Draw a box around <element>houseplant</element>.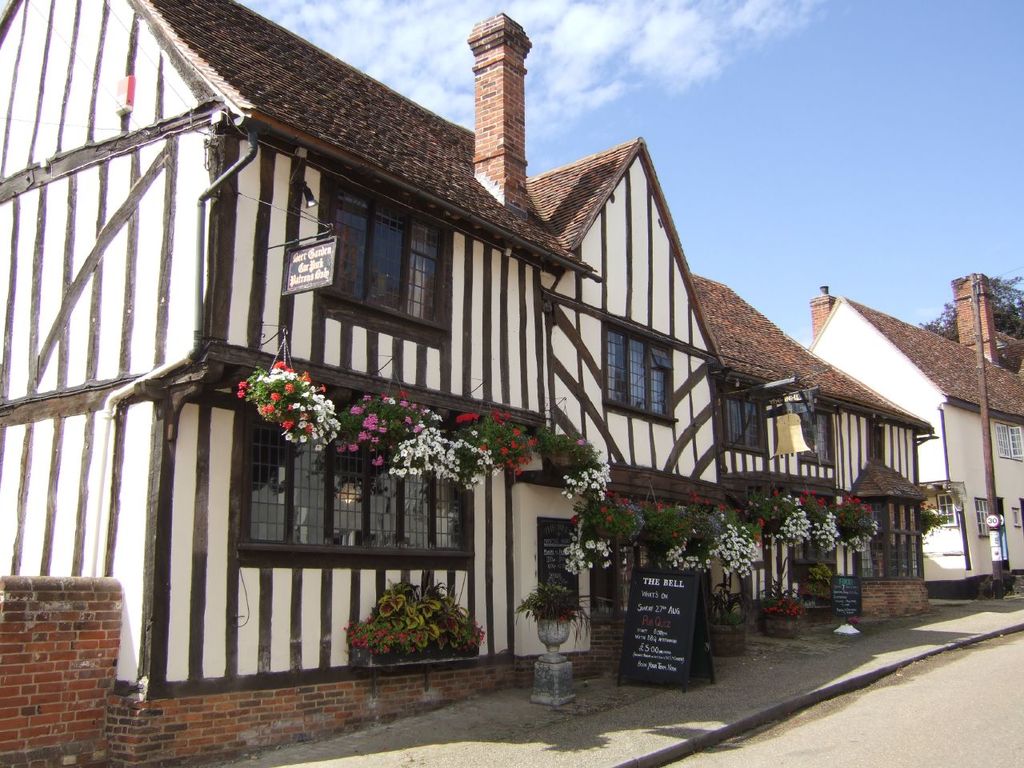
bbox=[342, 386, 496, 496].
